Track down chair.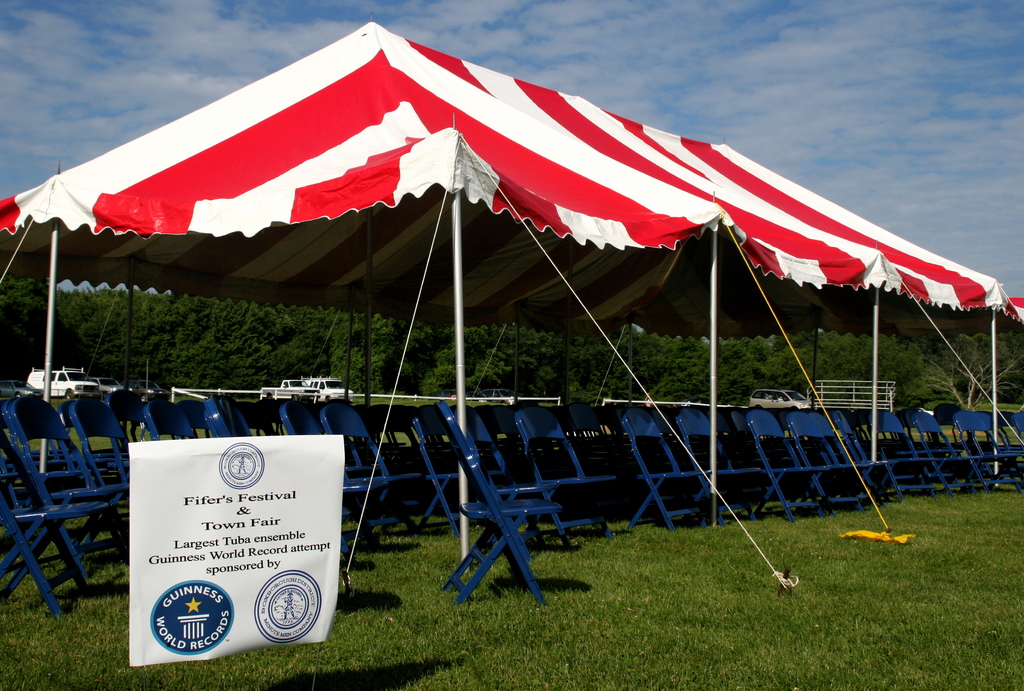
Tracked to box(619, 405, 720, 529).
